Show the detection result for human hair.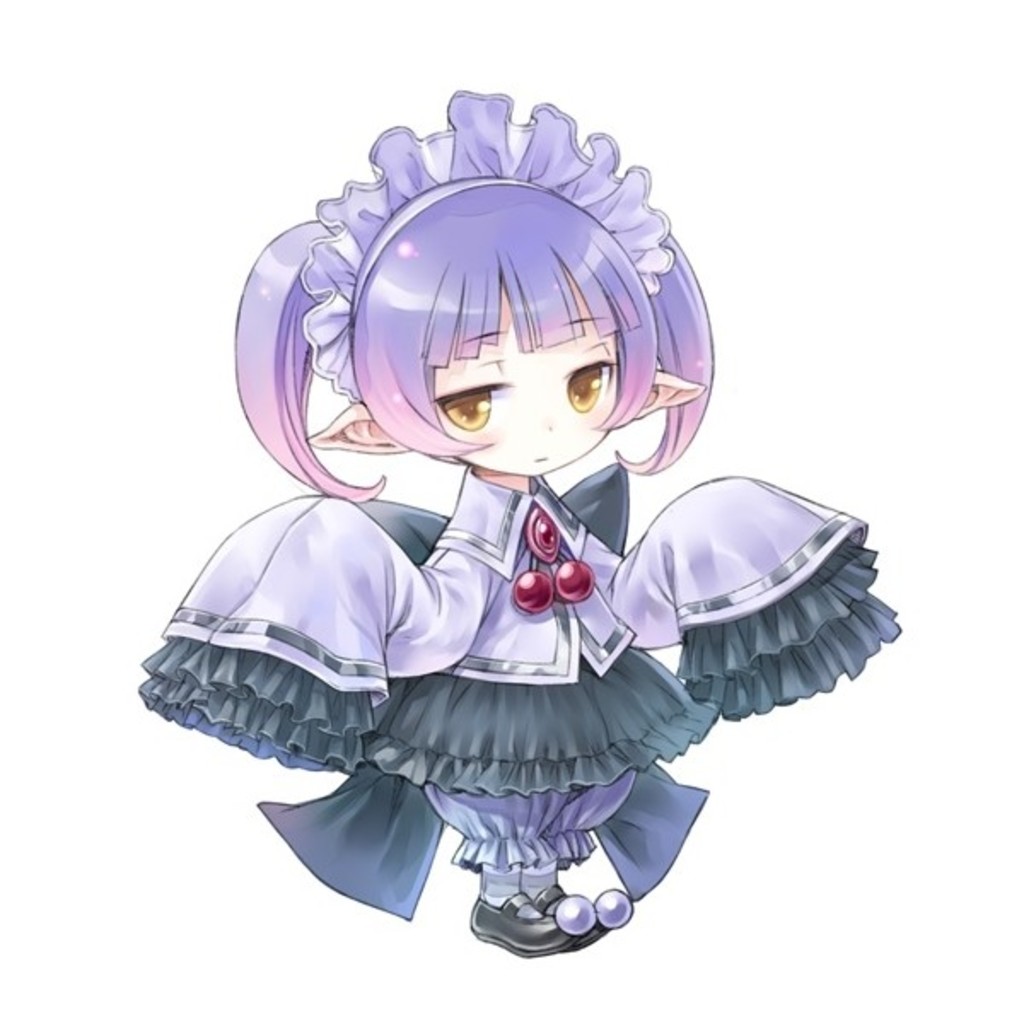
x1=253 y1=121 x2=719 y2=510.
